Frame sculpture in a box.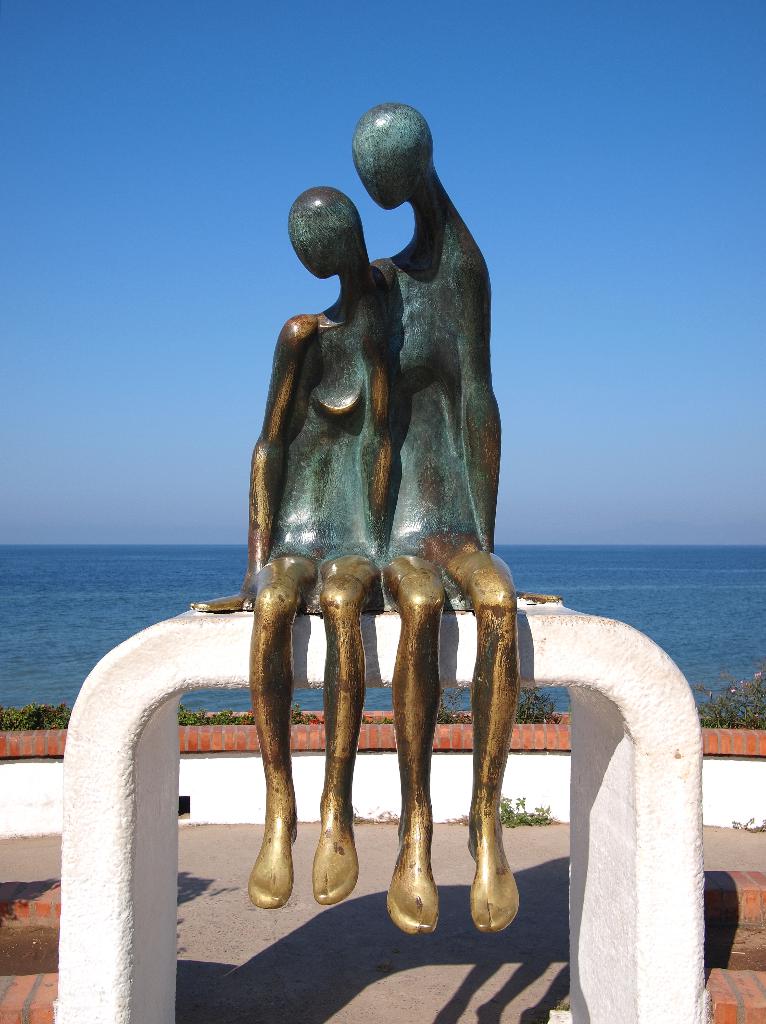
select_region(126, 76, 577, 940).
